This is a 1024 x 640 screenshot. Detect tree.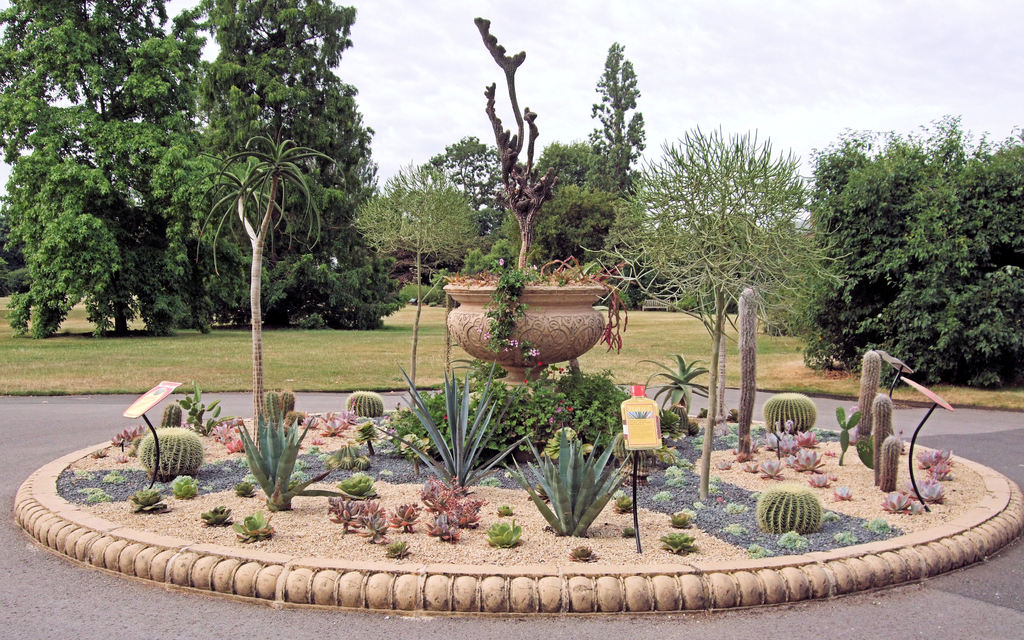
select_region(853, 338, 912, 475).
